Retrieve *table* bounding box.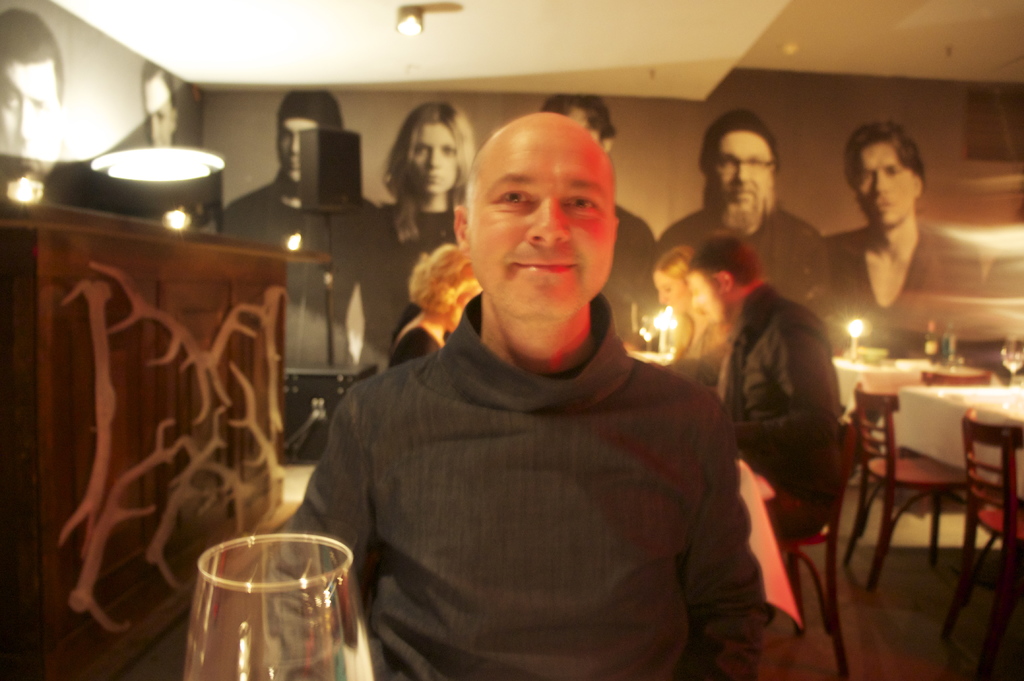
Bounding box: <bbox>899, 382, 1023, 592</bbox>.
